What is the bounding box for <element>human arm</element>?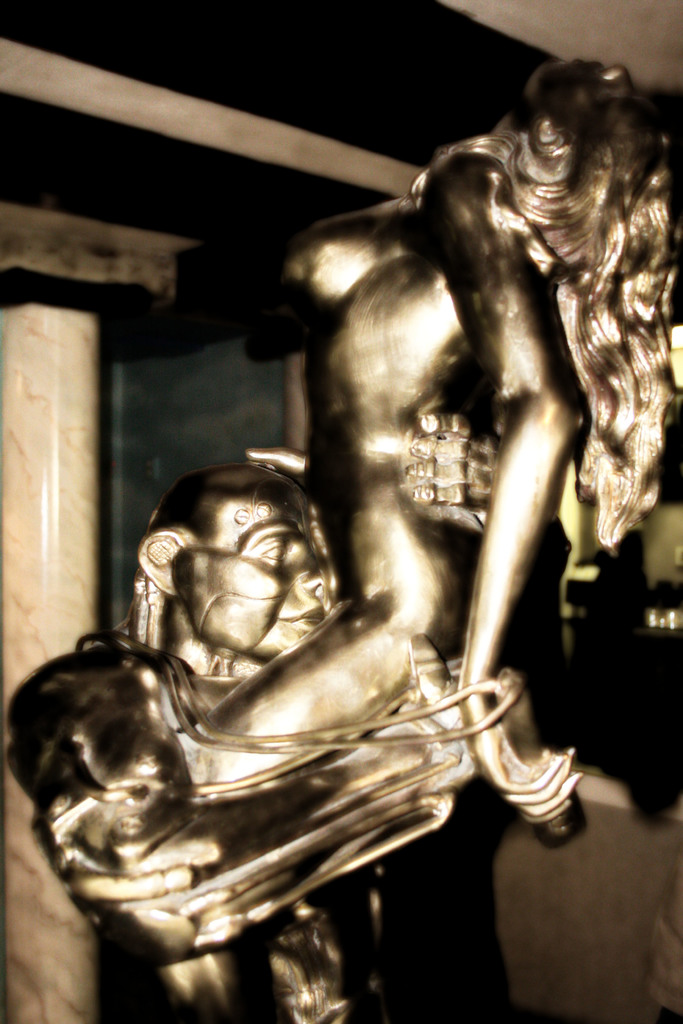
x1=28, y1=638, x2=475, y2=955.
